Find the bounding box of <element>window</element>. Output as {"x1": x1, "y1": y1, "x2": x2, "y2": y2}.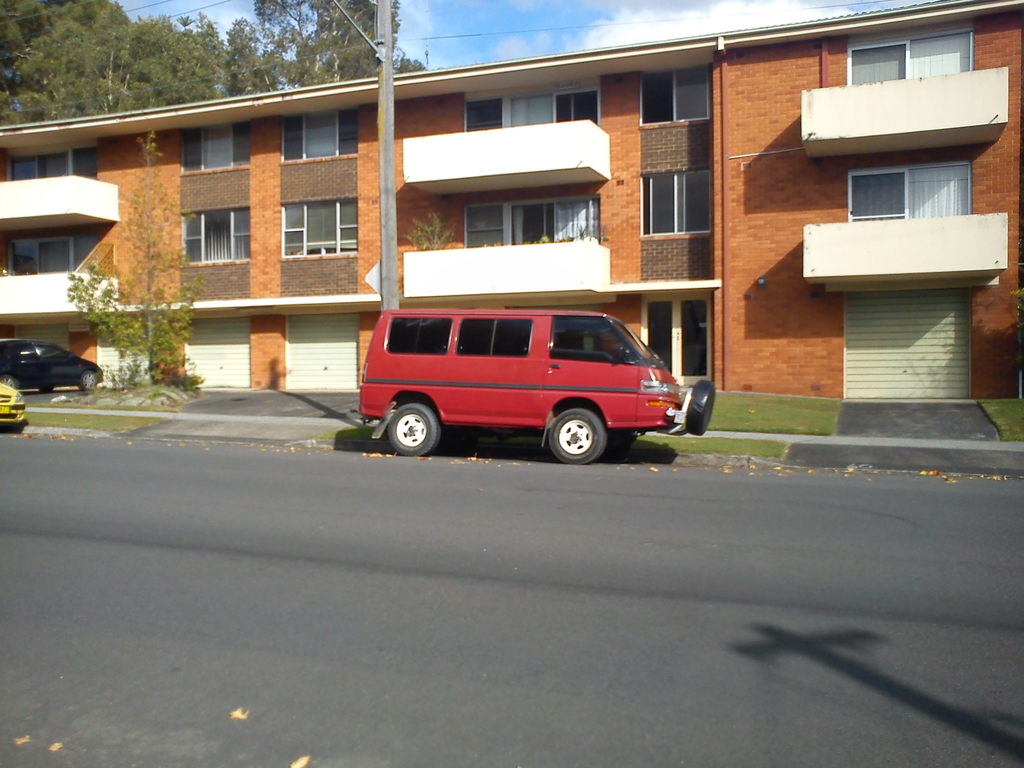
{"x1": 276, "y1": 110, "x2": 365, "y2": 167}.
